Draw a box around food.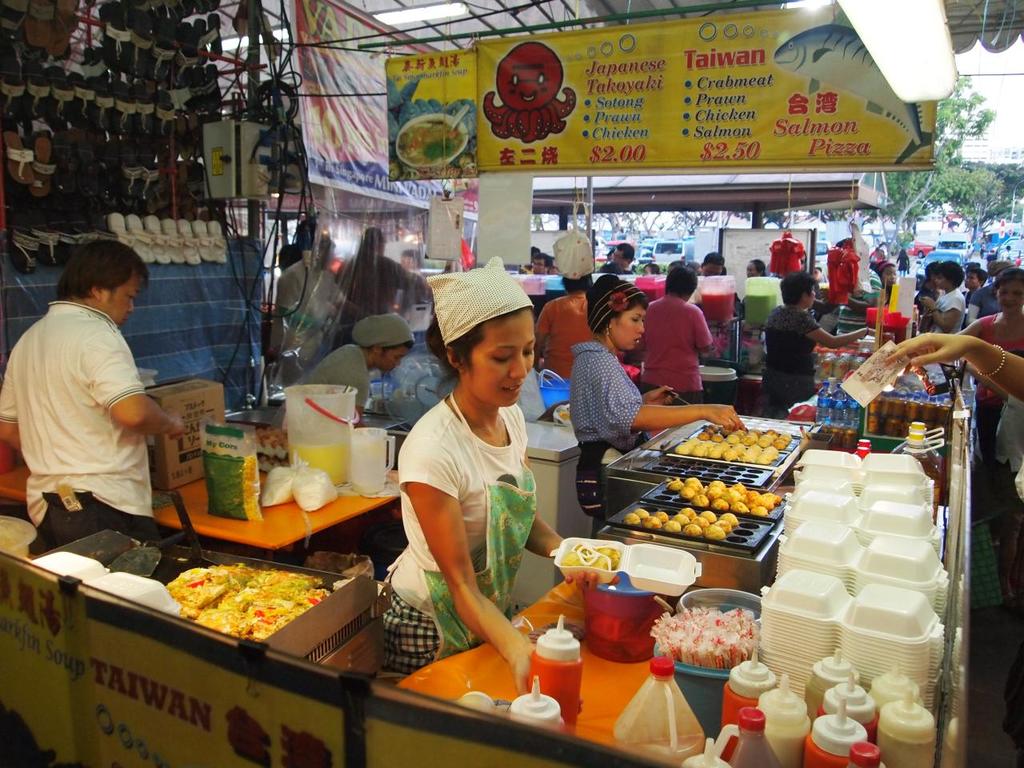
(174, 566, 314, 638).
